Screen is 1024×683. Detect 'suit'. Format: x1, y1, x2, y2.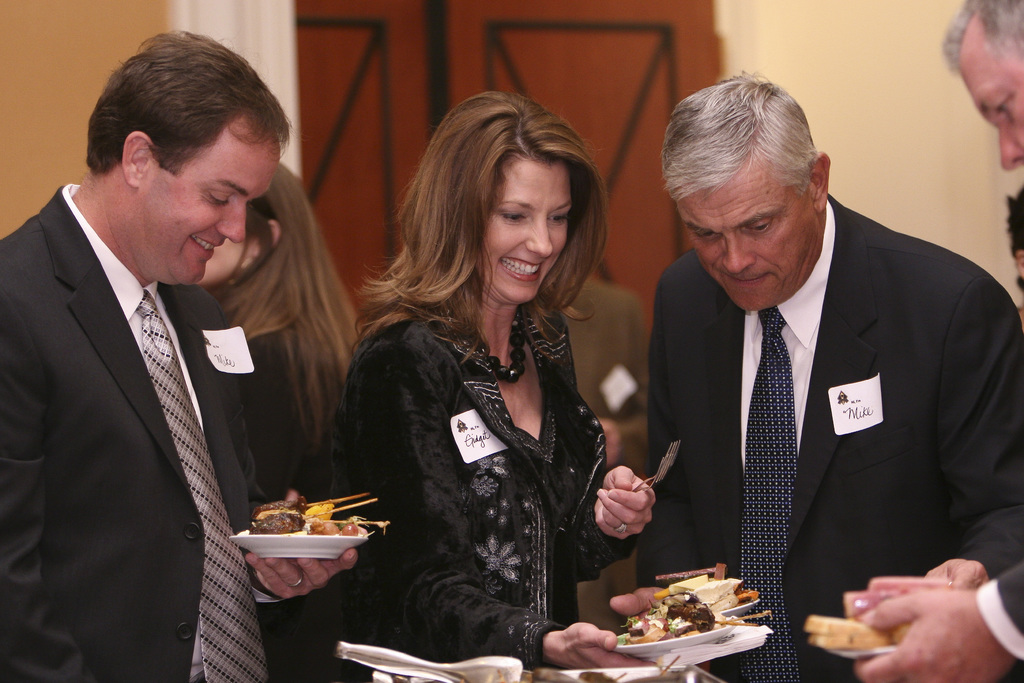
561, 273, 640, 635.
